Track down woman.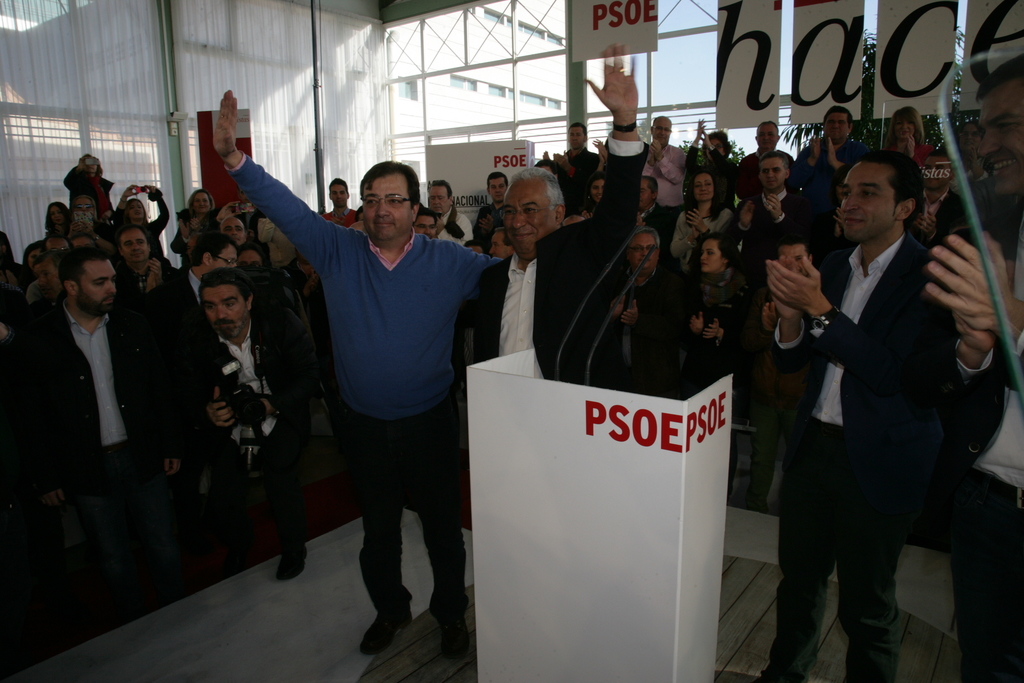
Tracked to bbox=(63, 152, 115, 229).
